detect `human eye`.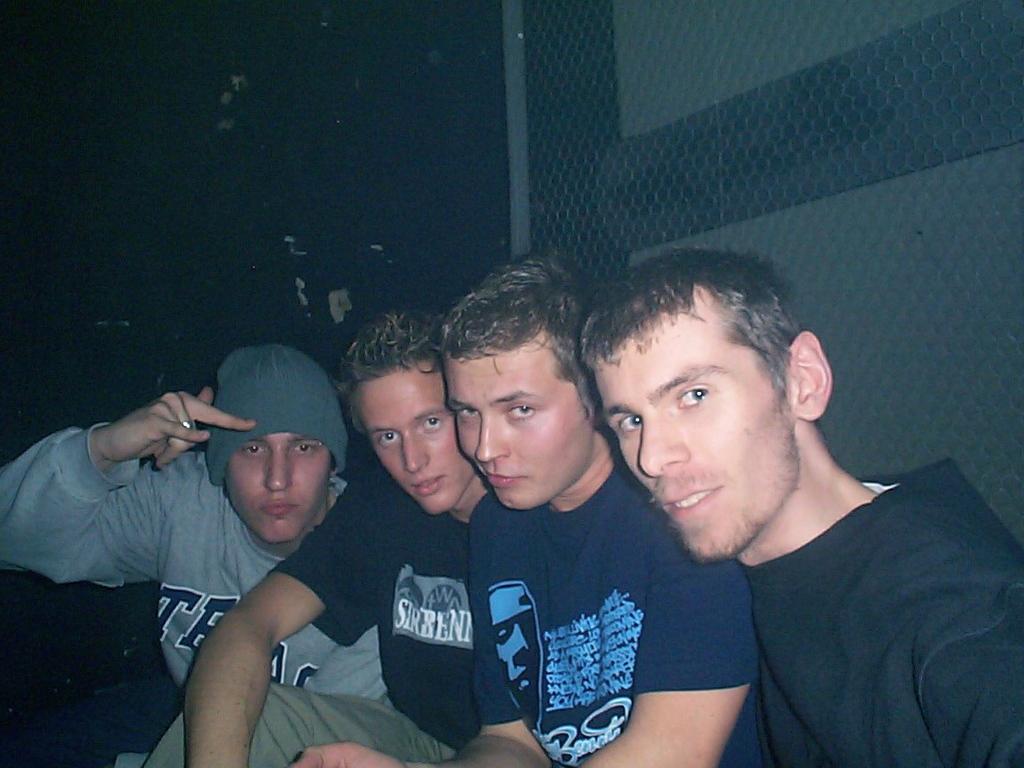
Detected at box(418, 416, 444, 432).
